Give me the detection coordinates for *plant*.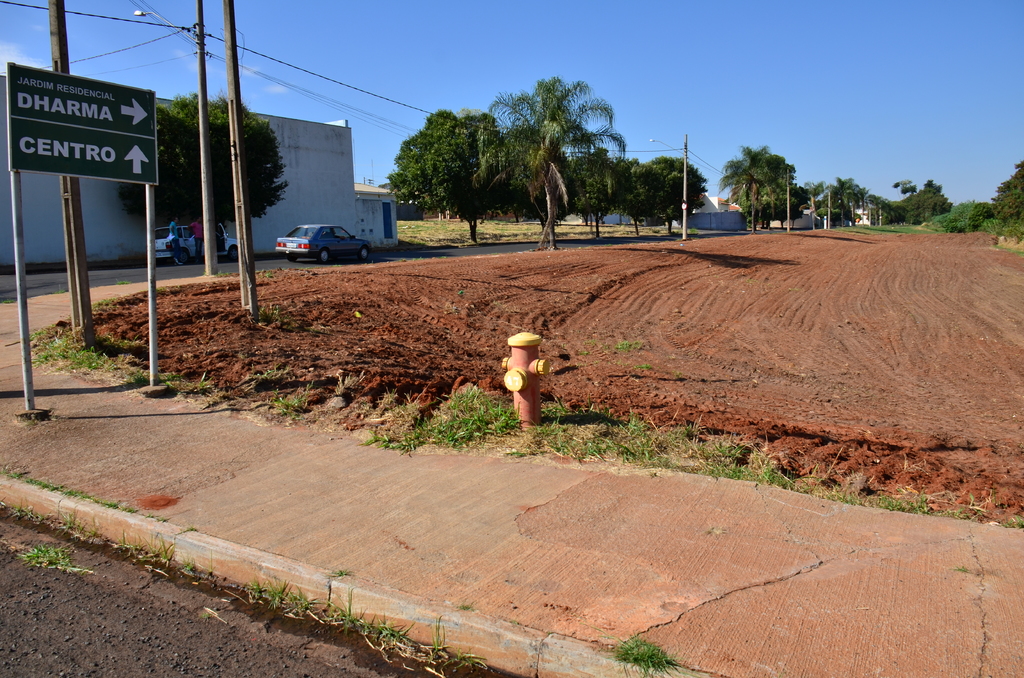
(left=756, top=456, right=796, bottom=486).
